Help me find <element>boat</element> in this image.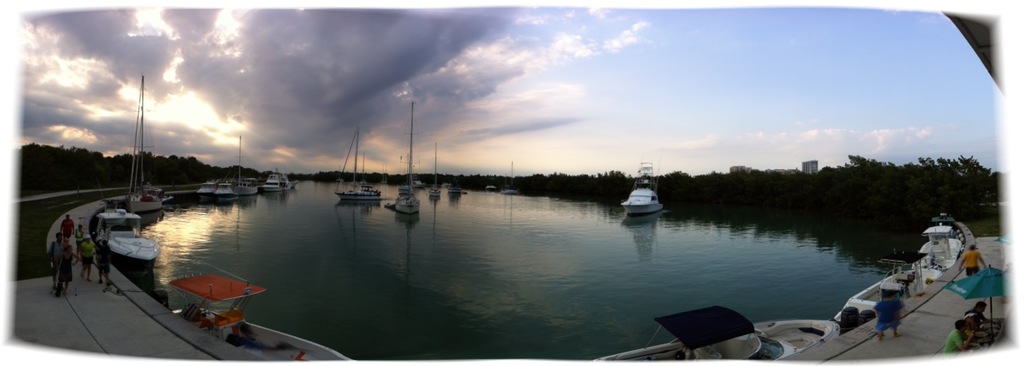
Found it: box=[197, 180, 221, 204].
